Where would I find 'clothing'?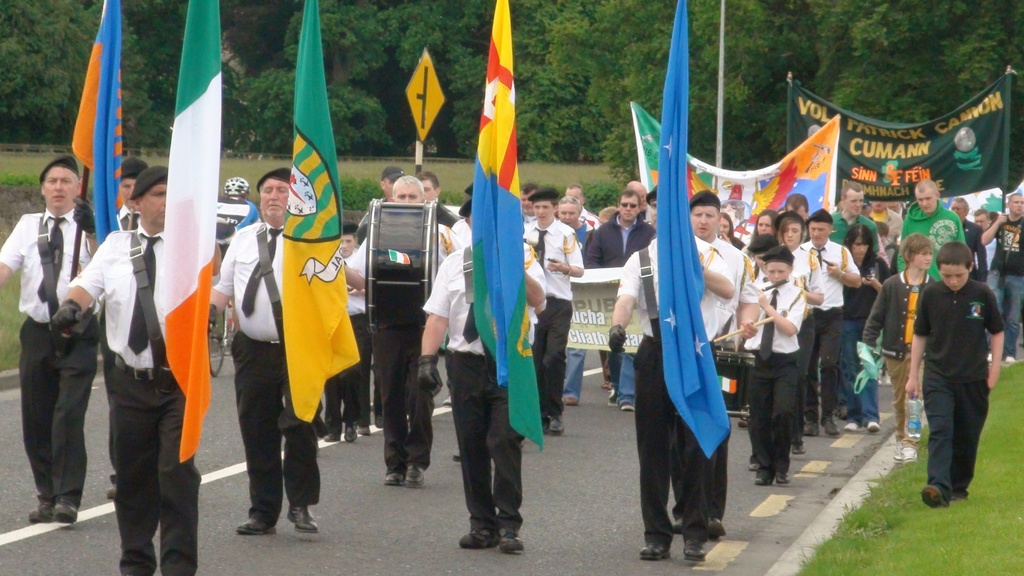
At detection(99, 201, 139, 479).
